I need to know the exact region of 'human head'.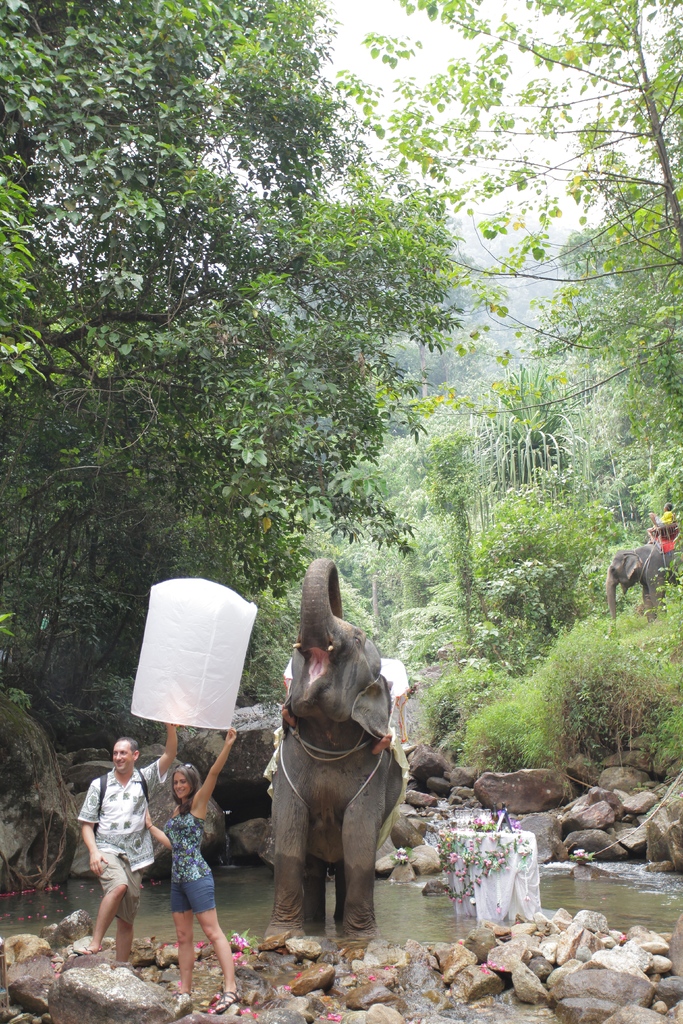
Region: bbox=[114, 733, 138, 773].
